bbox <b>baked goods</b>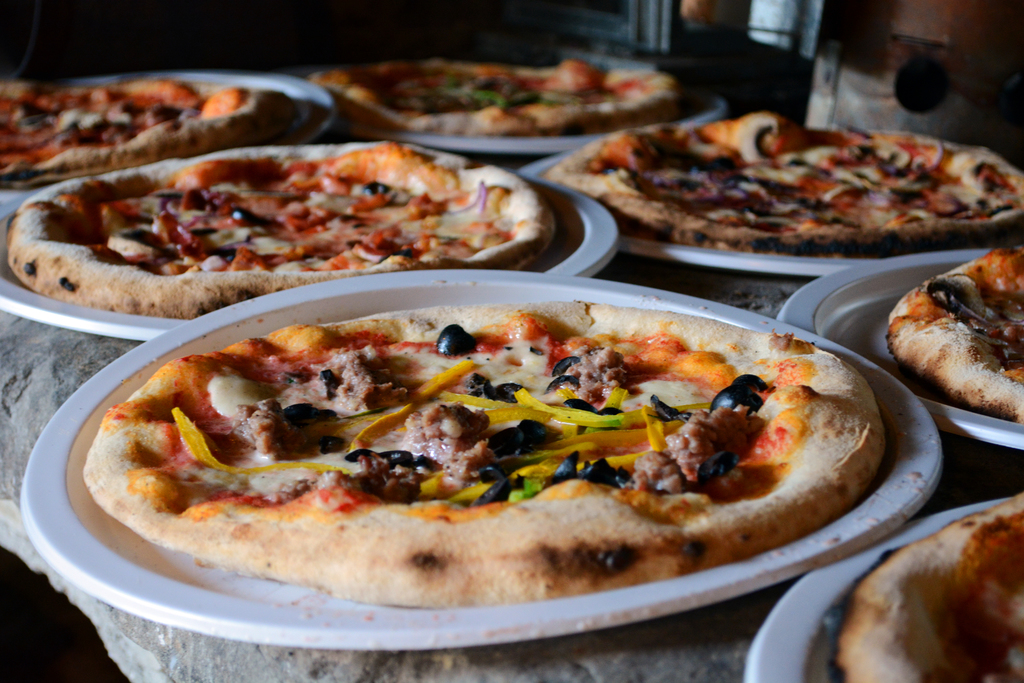
box(824, 493, 1023, 682)
